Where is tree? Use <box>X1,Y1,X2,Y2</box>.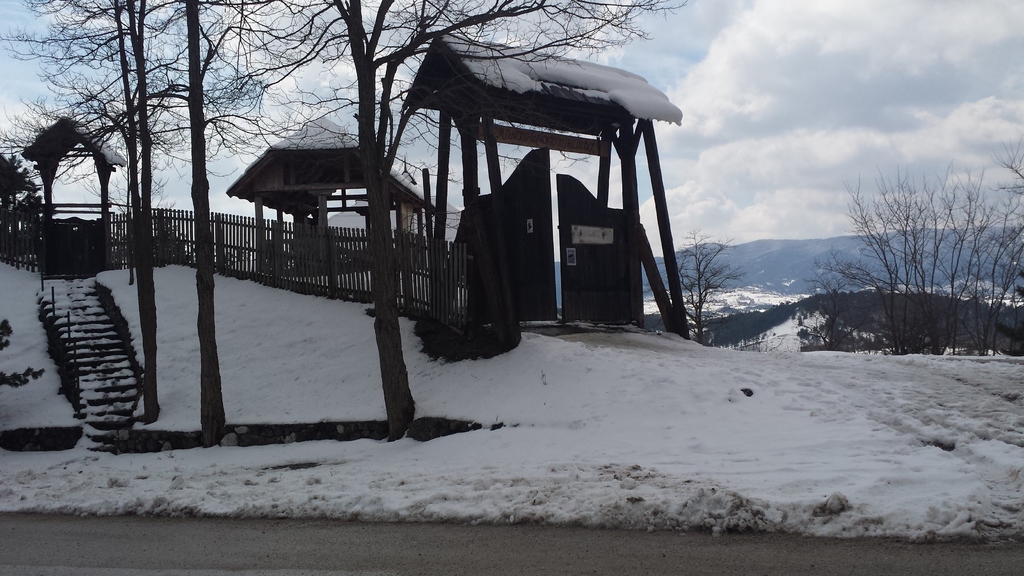
<box>0,0,358,431</box>.
